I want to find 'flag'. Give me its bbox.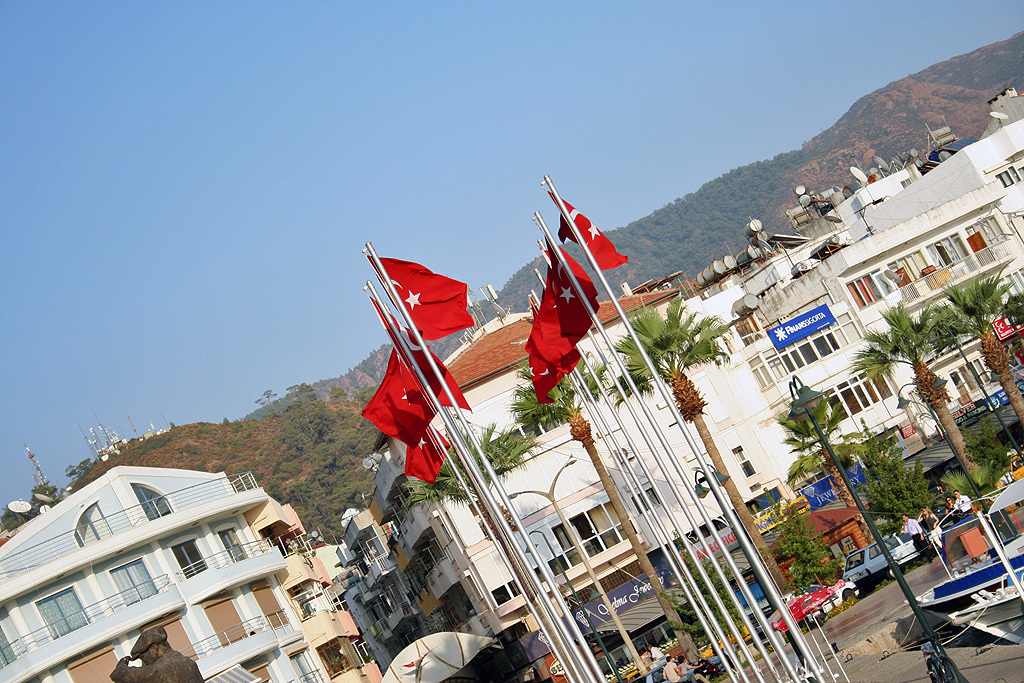
x1=398, y1=419, x2=453, y2=488.
